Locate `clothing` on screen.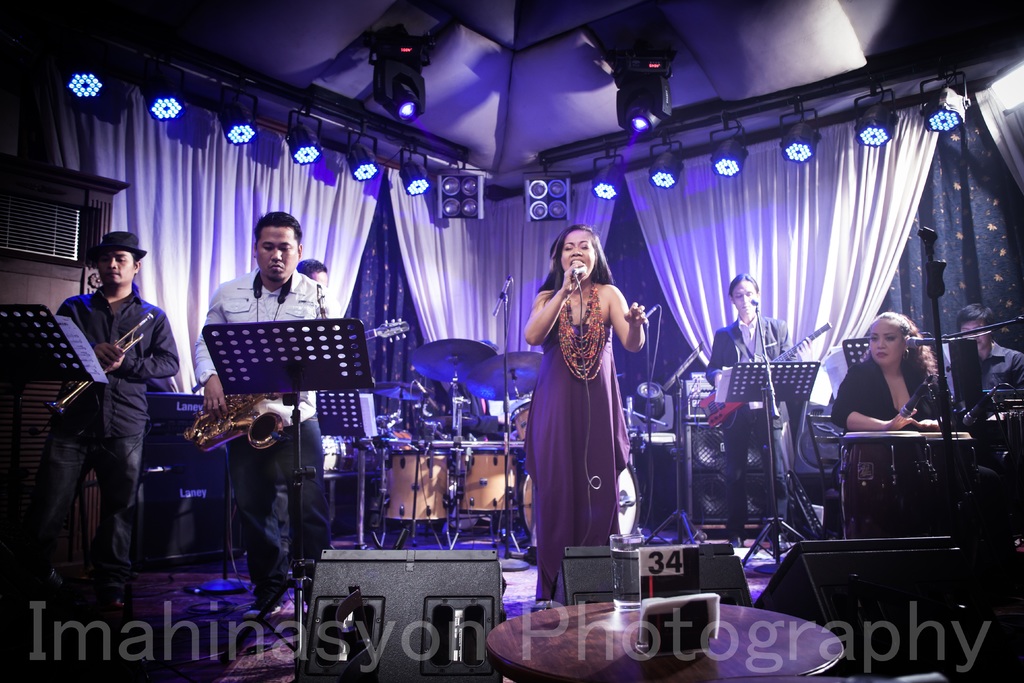
On screen at region(706, 314, 798, 543).
